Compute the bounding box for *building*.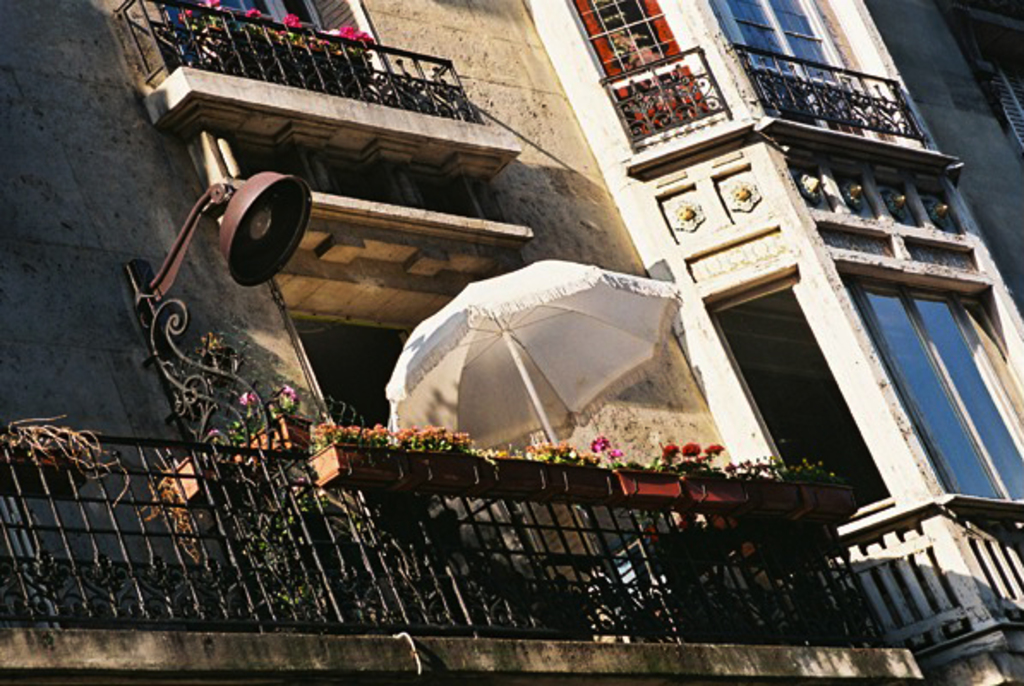
(left=0, top=0, right=1022, bottom=677).
